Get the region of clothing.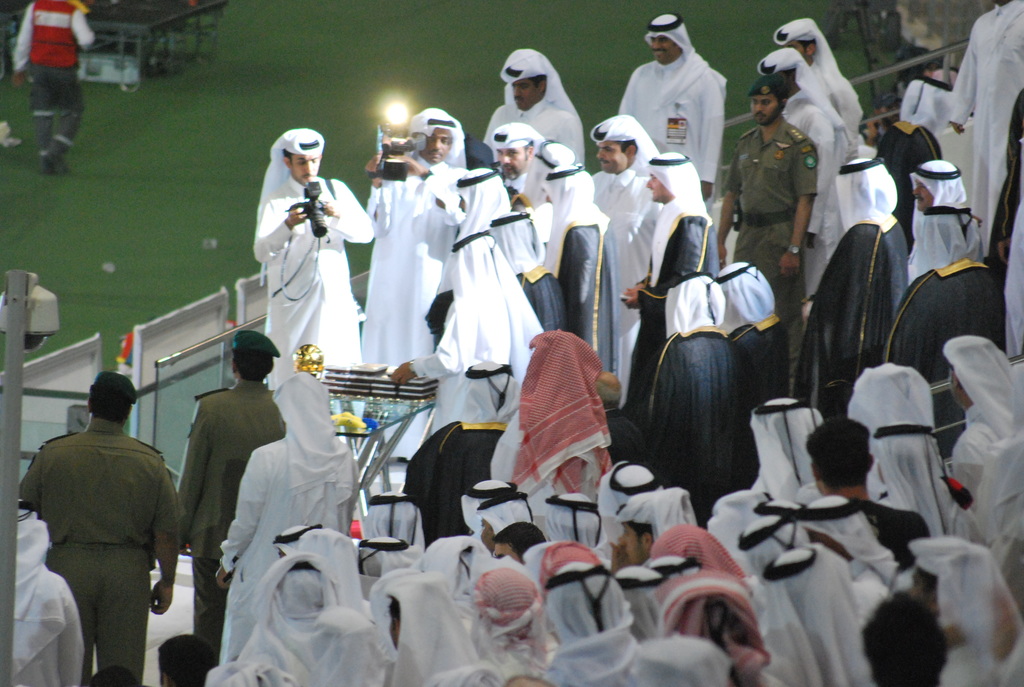
x1=12, y1=498, x2=86, y2=686.
